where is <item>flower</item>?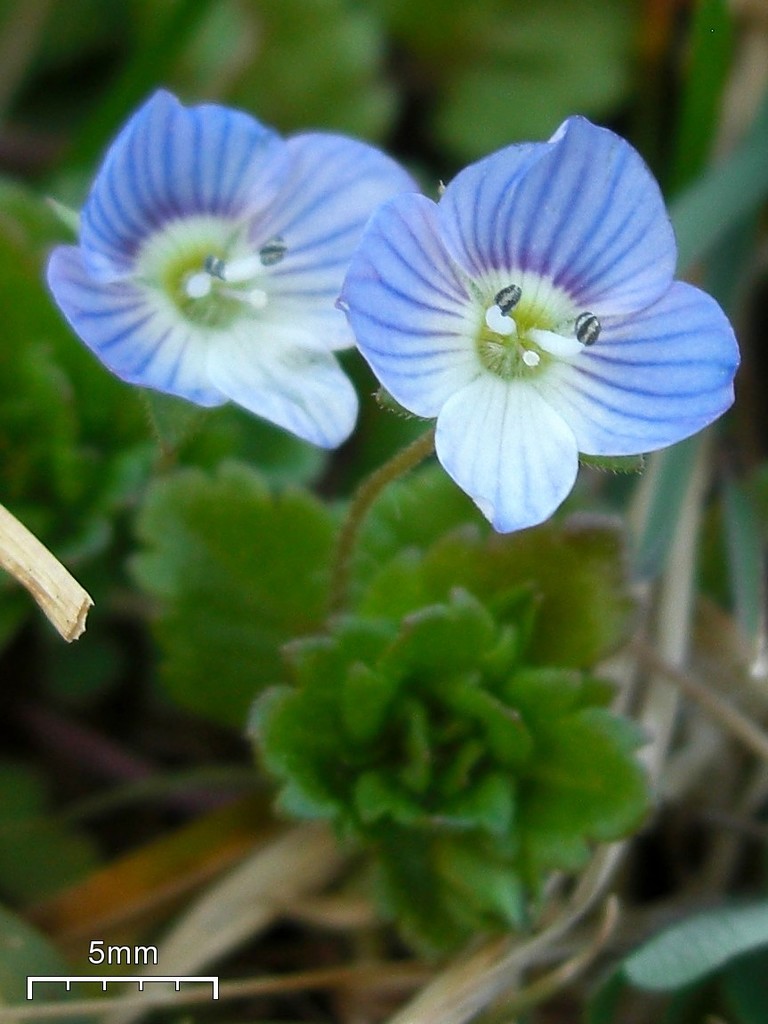
l=332, t=109, r=744, b=536.
